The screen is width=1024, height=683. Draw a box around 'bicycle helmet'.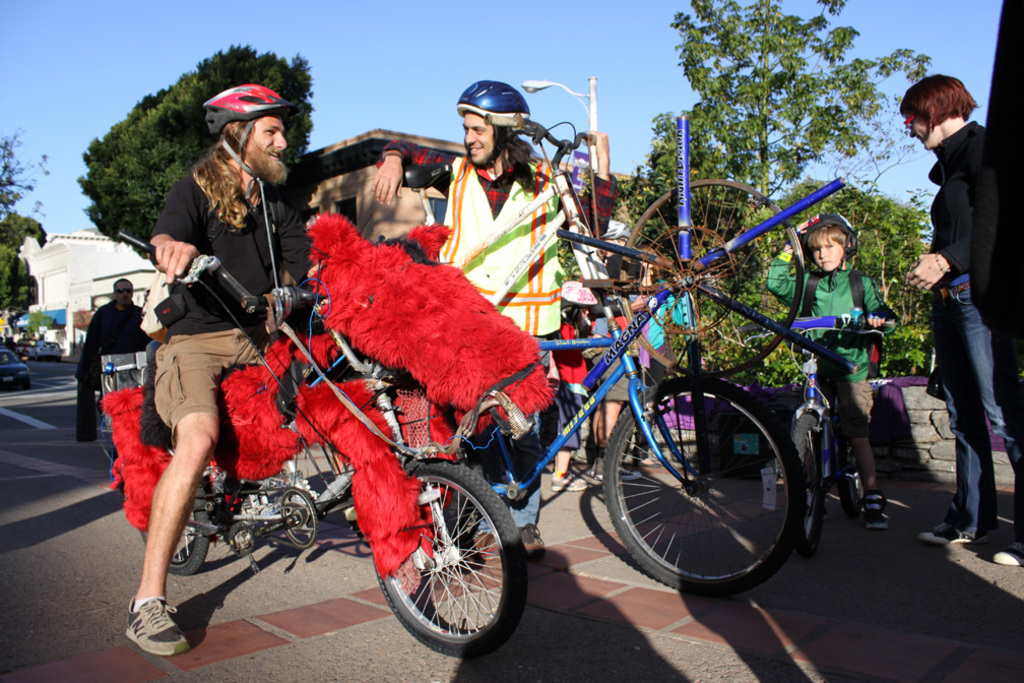
(796, 211, 858, 283).
